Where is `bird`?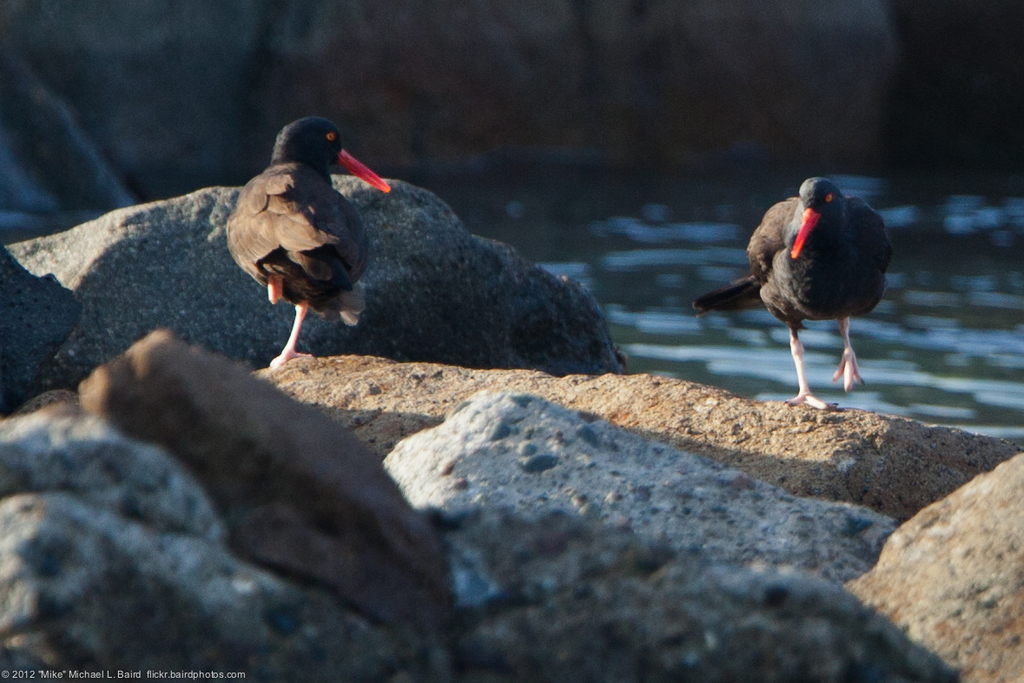
[687,174,892,415].
